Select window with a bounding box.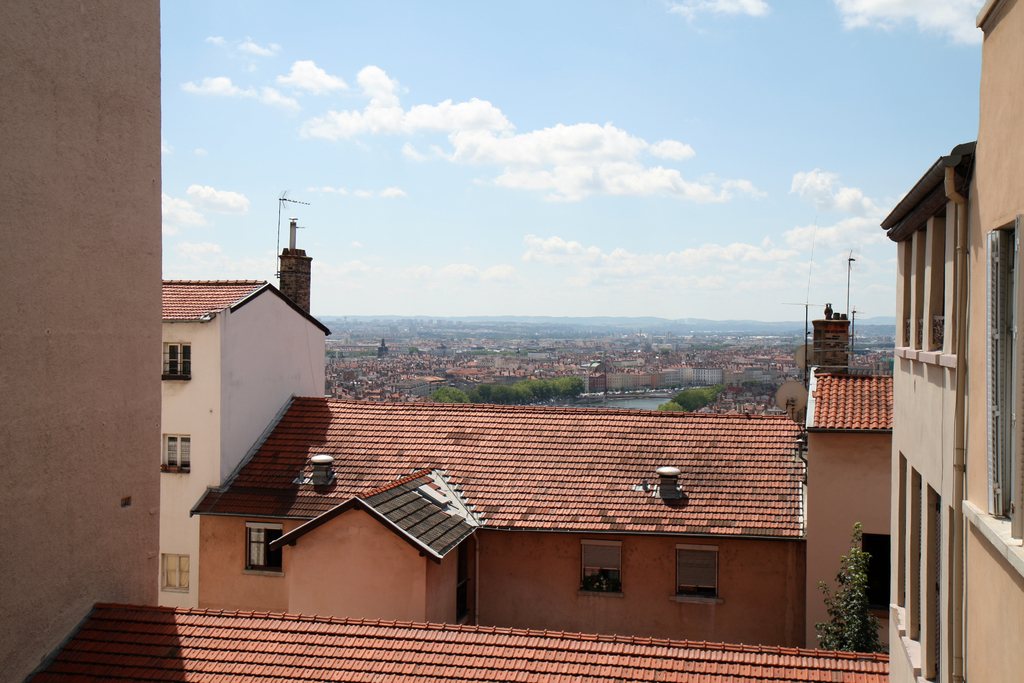
box(160, 555, 194, 593).
